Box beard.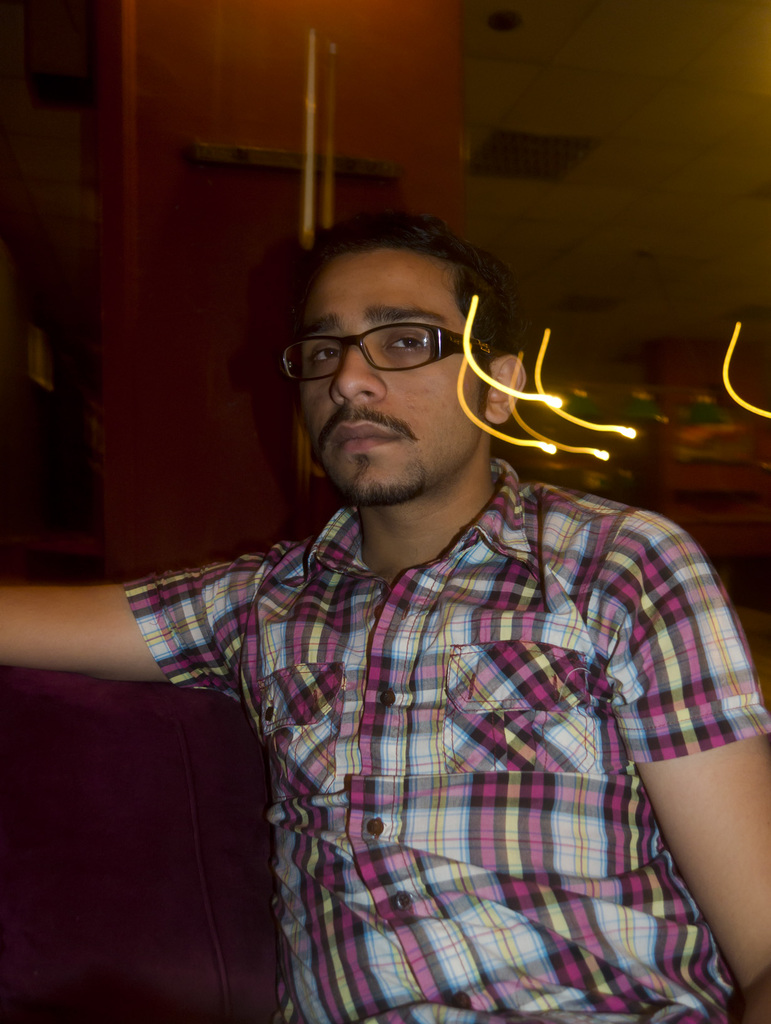
[left=325, top=457, right=430, bottom=513].
